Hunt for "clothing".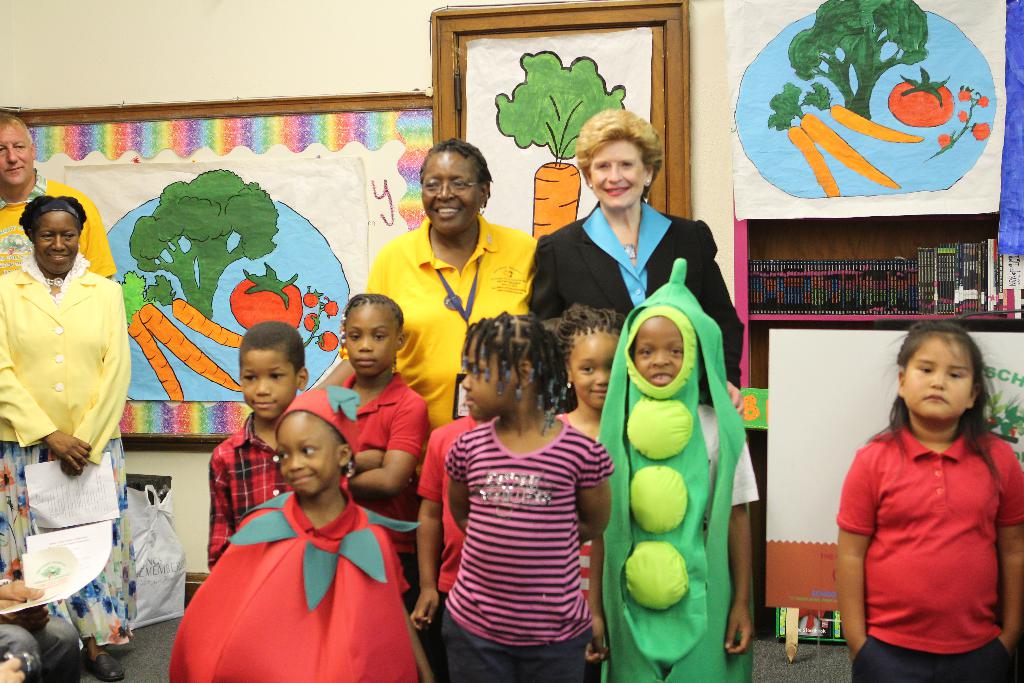
Hunted down at detection(598, 399, 723, 680).
